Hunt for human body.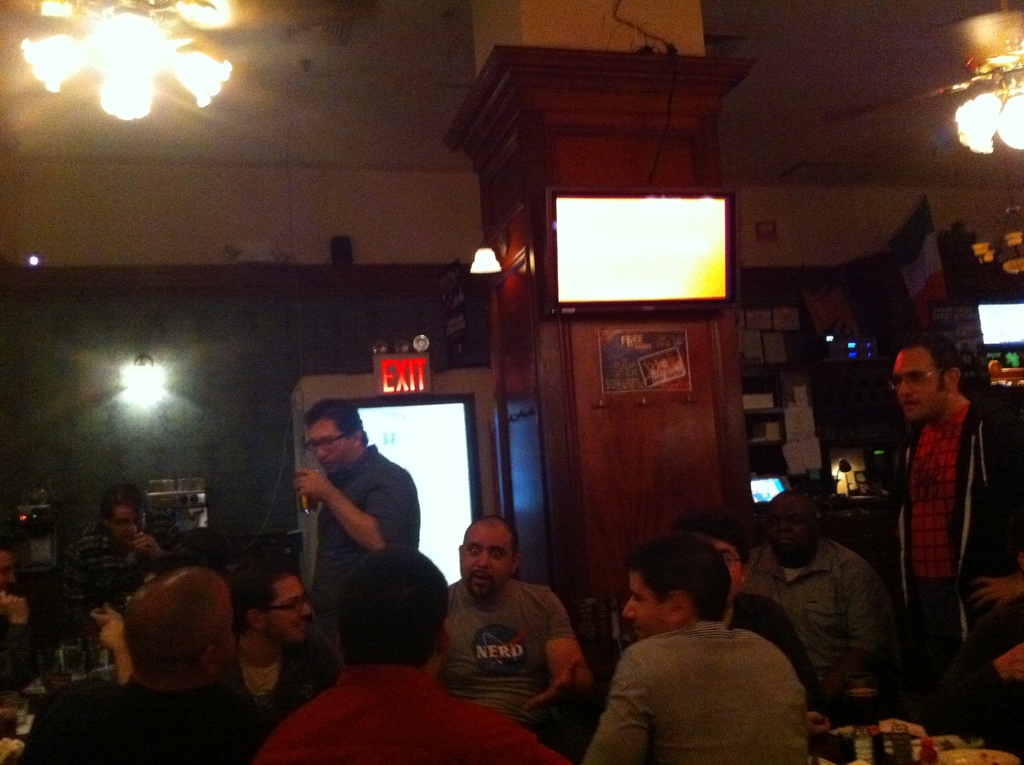
Hunted down at Rect(883, 347, 1013, 733).
